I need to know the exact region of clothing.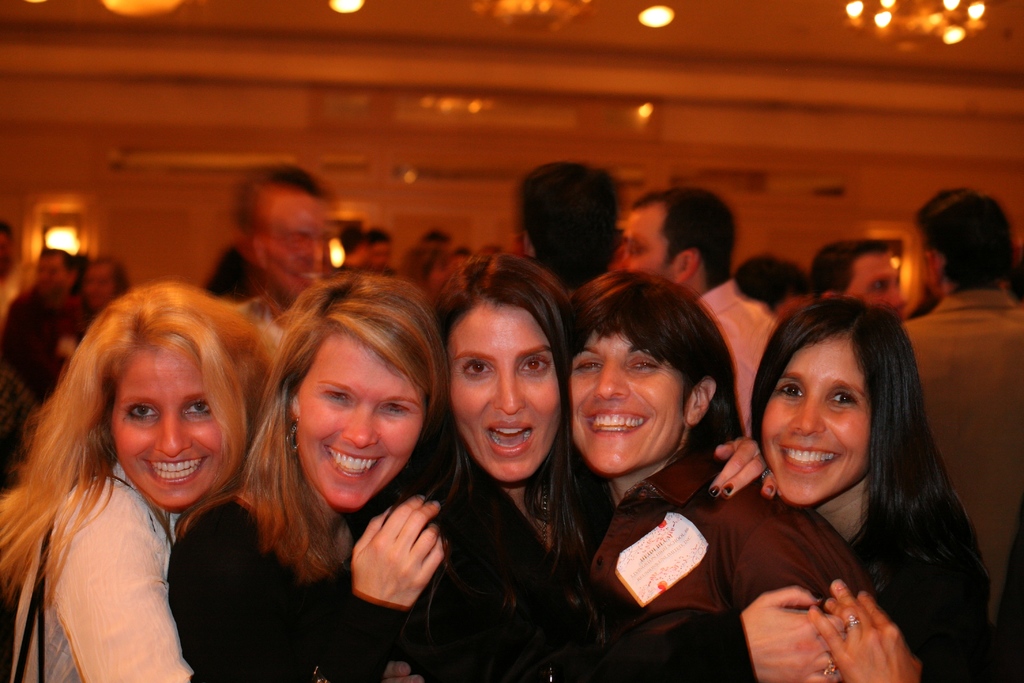
Region: {"x1": 166, "y1": 497, "x2": 499, "y2": 682}.
